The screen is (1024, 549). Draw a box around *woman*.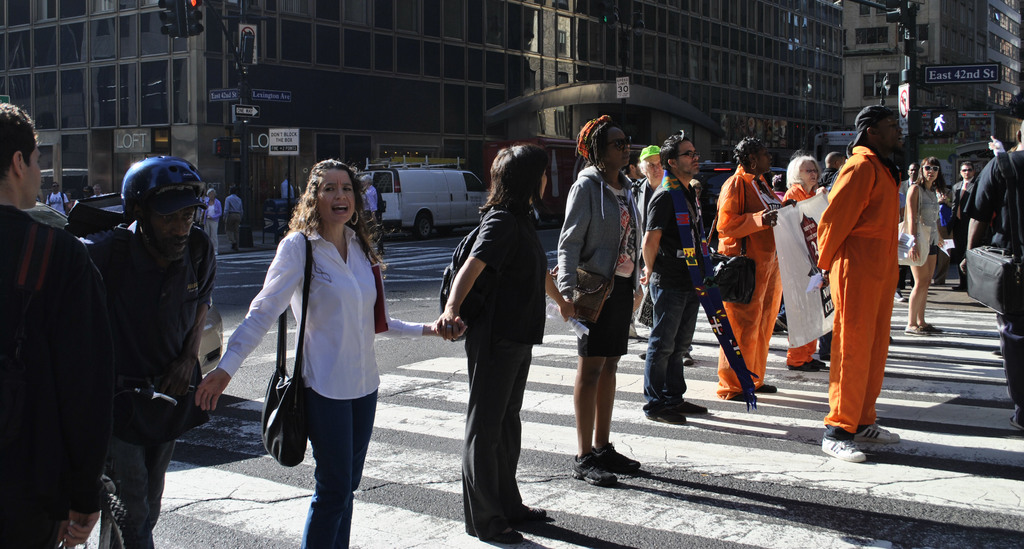
(x1=229, y1=157, x2=383, y2=530).
